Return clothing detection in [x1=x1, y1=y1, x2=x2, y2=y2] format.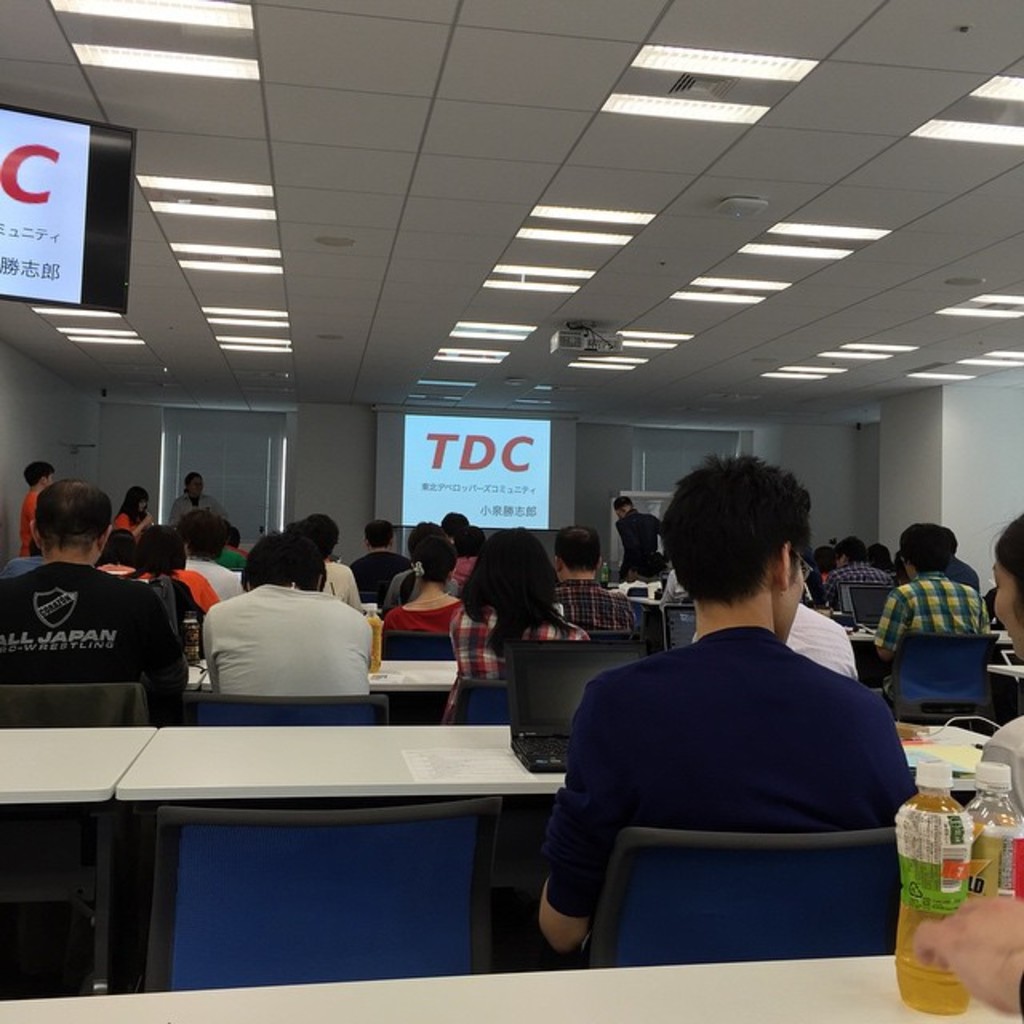
[x1=21, y1=488, x2=35, y2=566].
